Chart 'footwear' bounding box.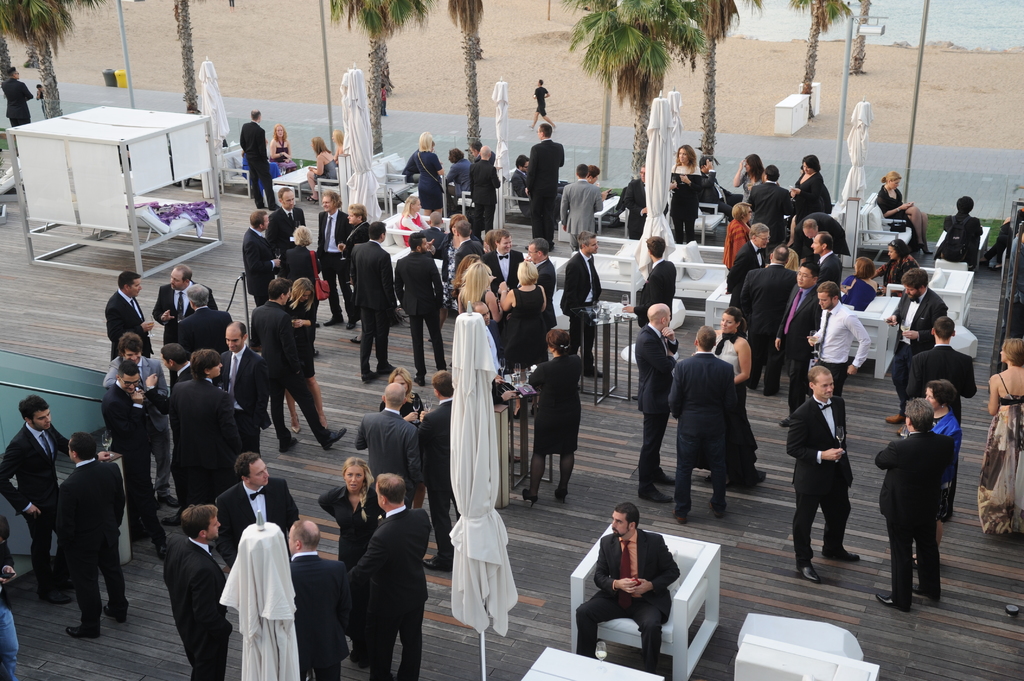
Charted: box=[555, 487, 568, 504].
